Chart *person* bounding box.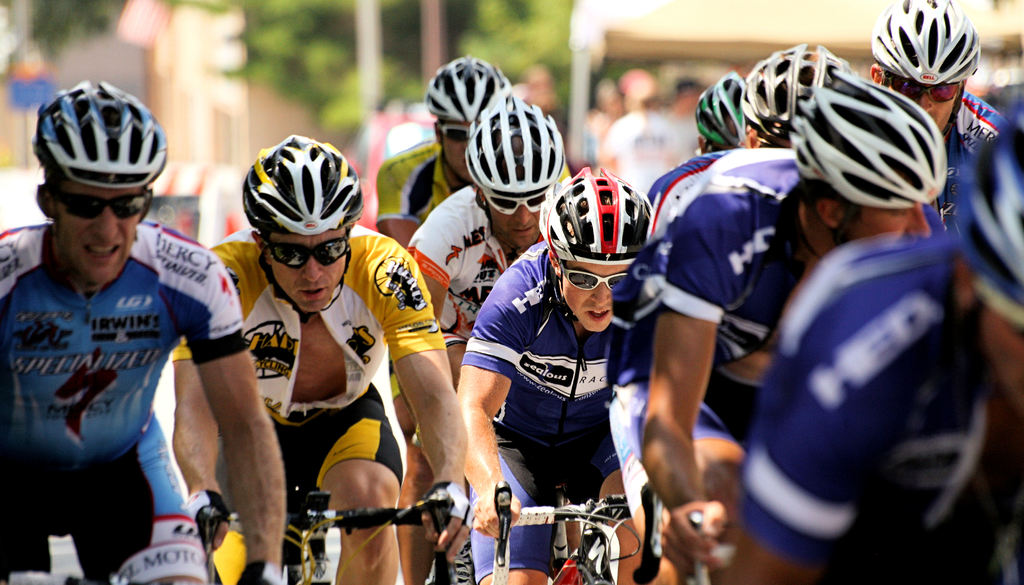
Charted: select_region(166, 131, 478, 584).
